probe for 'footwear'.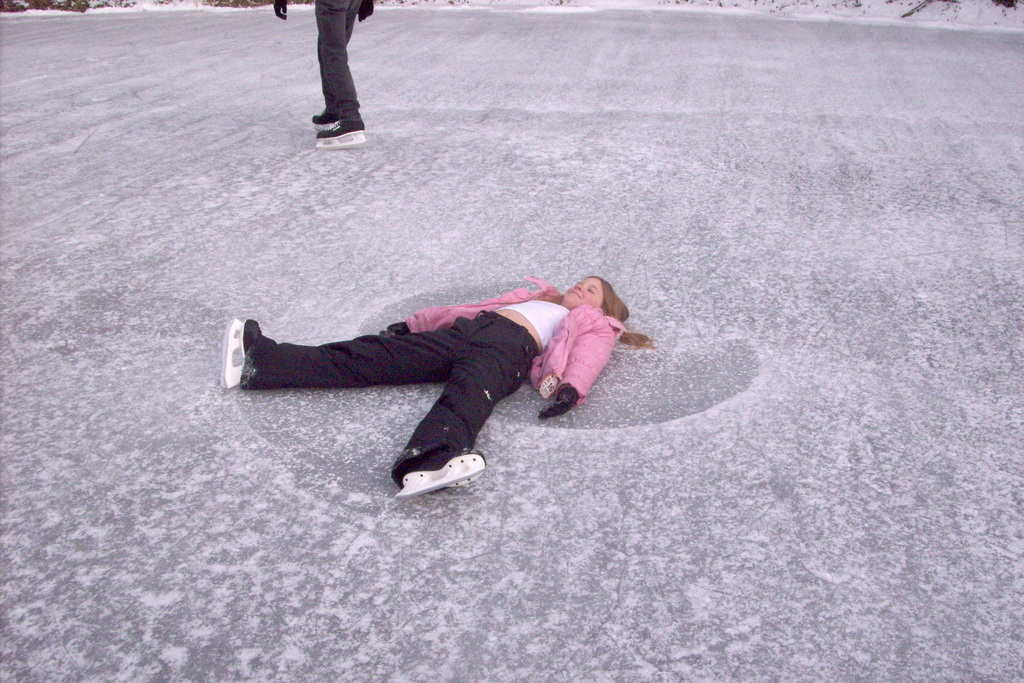
Probe result: select_region(386, 448, 487, 502).
